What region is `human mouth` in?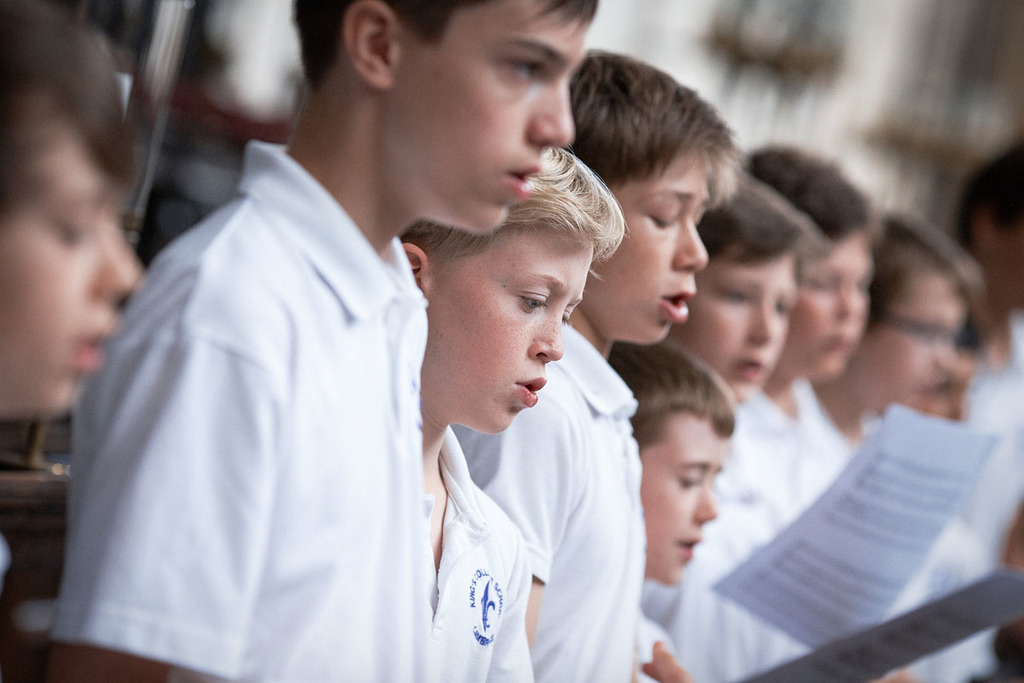
box=[730, 354, 765, 381].
